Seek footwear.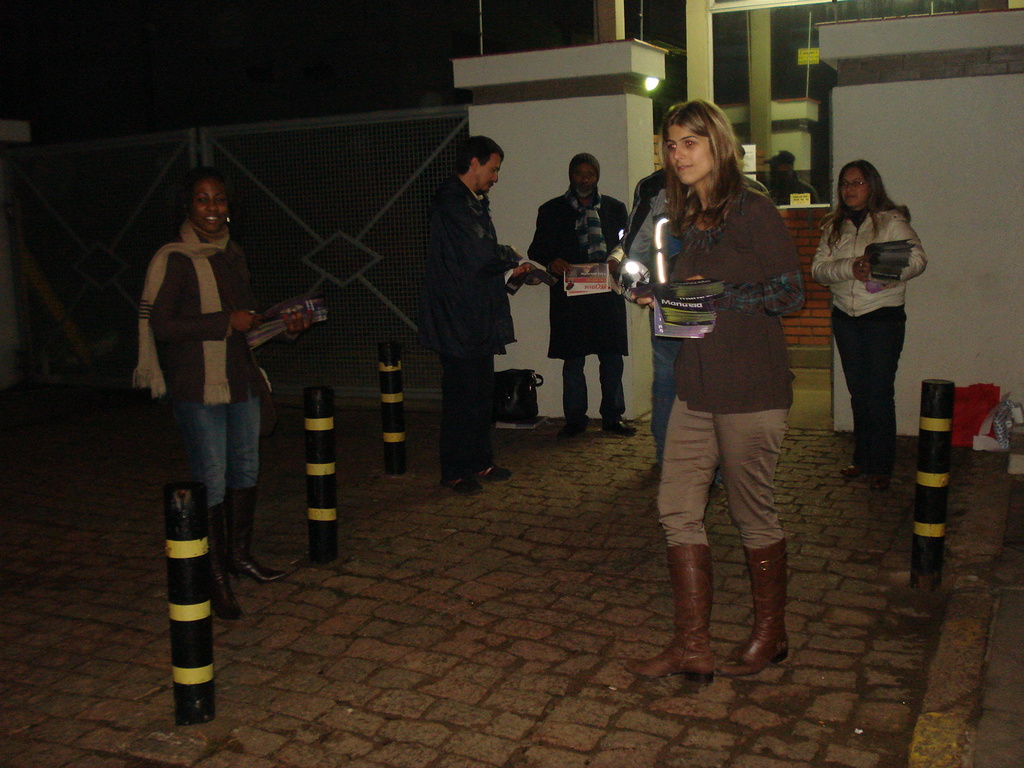
[718, 536, 792, 681].
